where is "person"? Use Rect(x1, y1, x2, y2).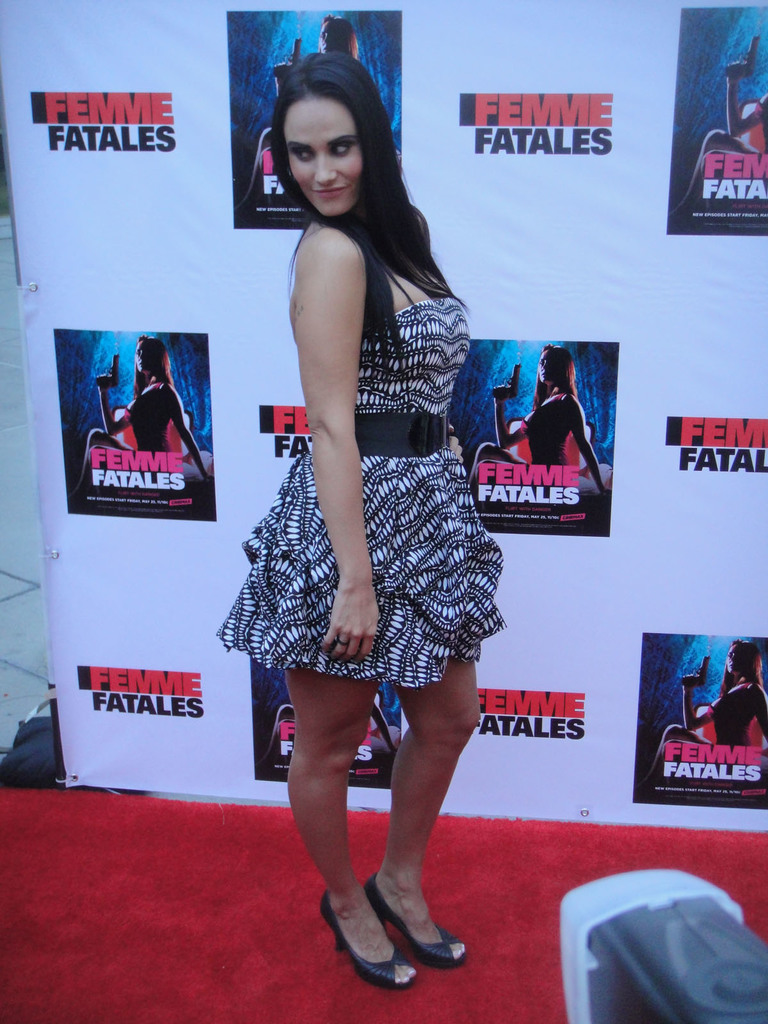
Rect(468, 349, 611, 497).
